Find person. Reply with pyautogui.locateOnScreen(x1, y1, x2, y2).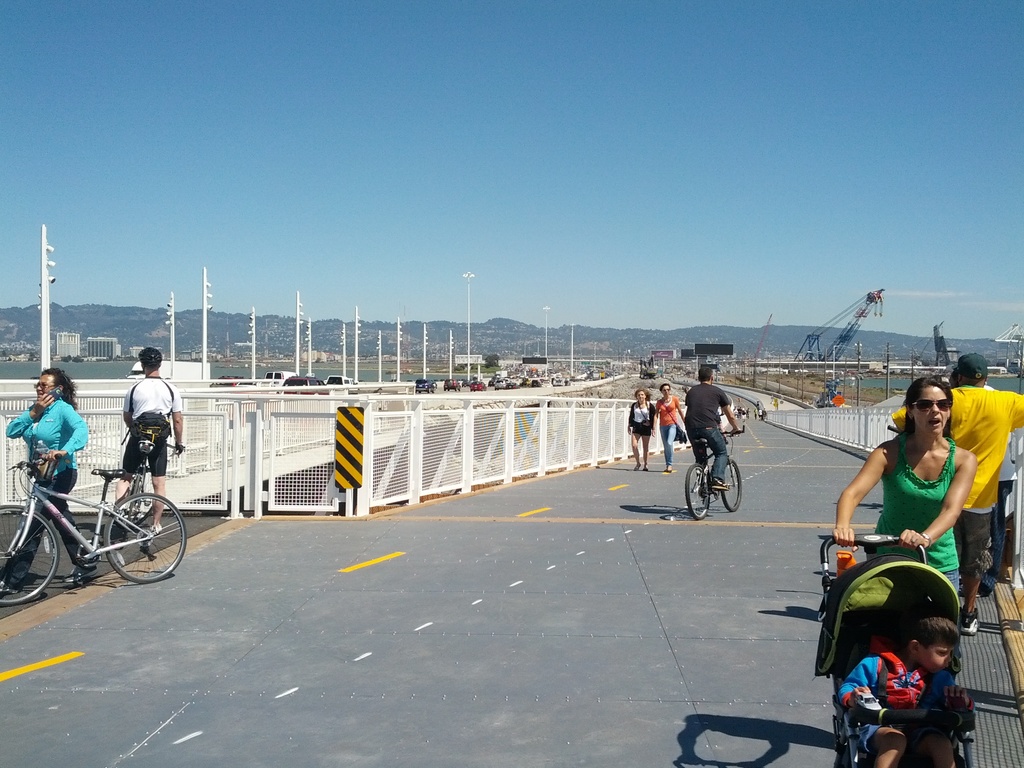
pyautogui.locateOnScreen(109, 356, 170, 520).
